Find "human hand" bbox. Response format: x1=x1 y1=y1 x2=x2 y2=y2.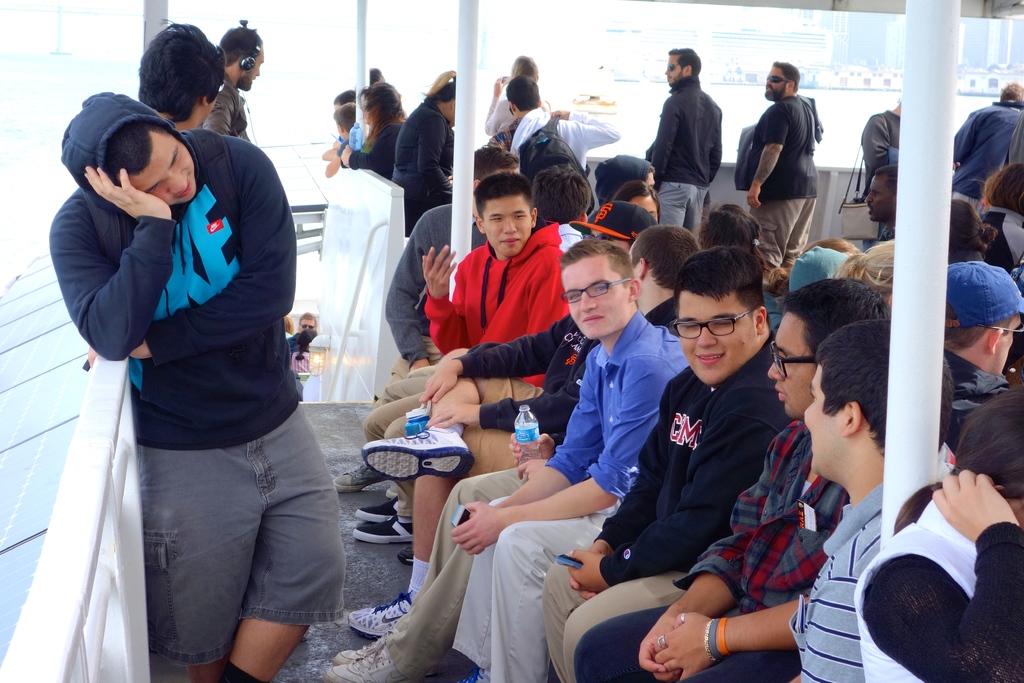
x1=520 y1=266 x2=570 y2=390.
